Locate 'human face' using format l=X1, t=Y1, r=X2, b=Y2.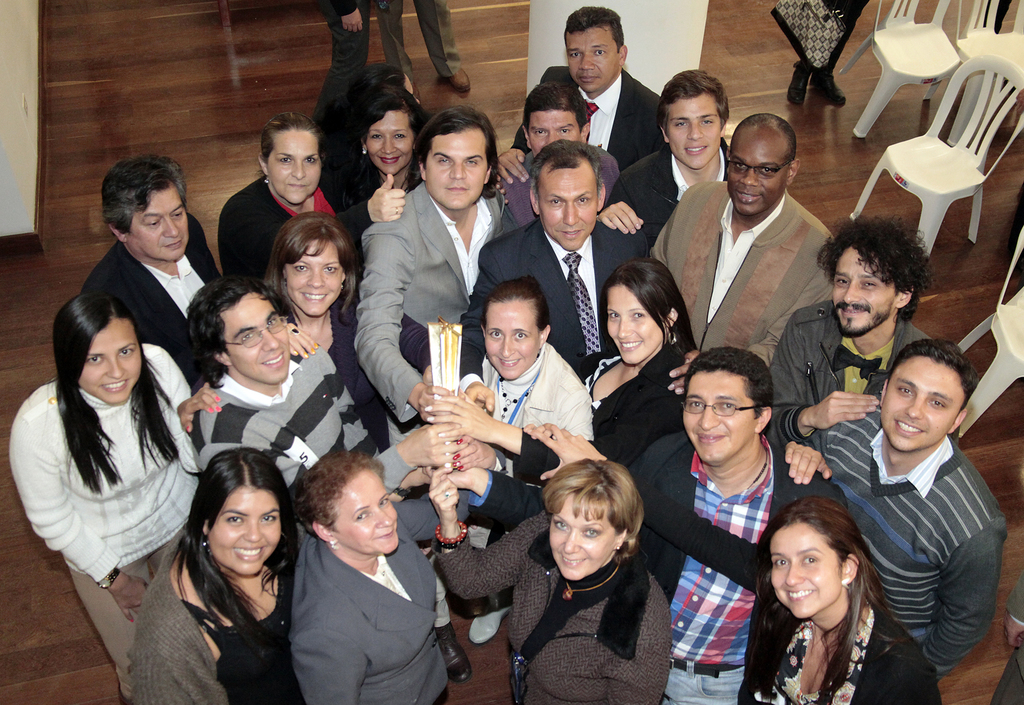
l=285, t=239, r=344, b=316.
